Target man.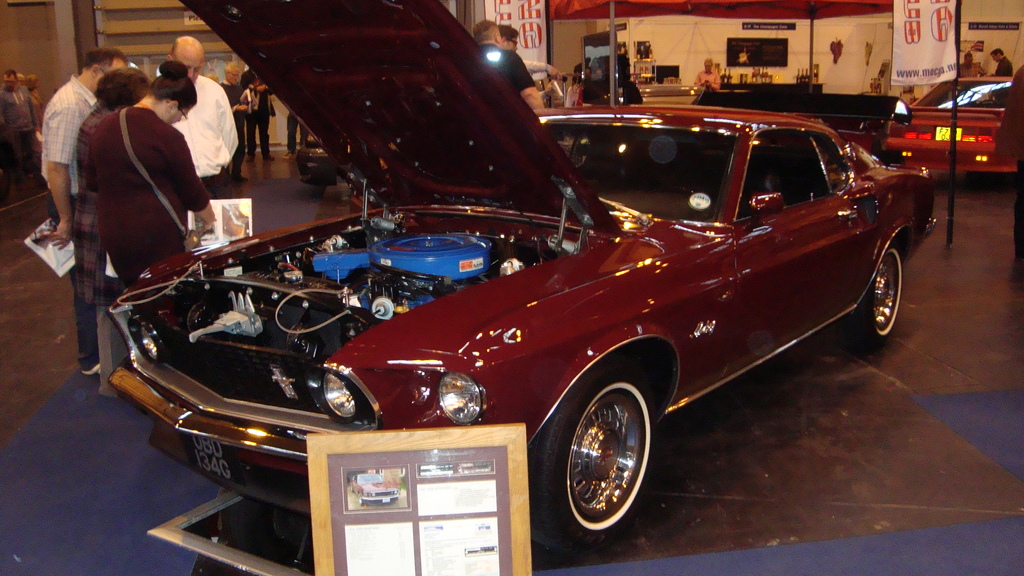
Target region: bbox(991, 45, 1013, 78).
